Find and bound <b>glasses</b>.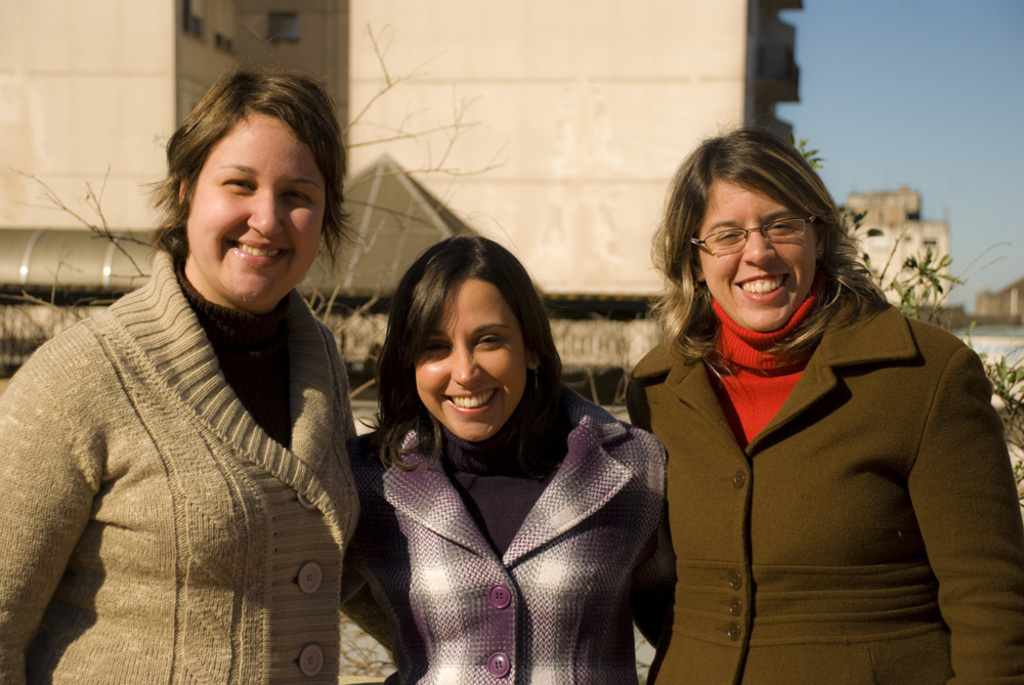
Bound: detection(695, 215, 835, 258).
